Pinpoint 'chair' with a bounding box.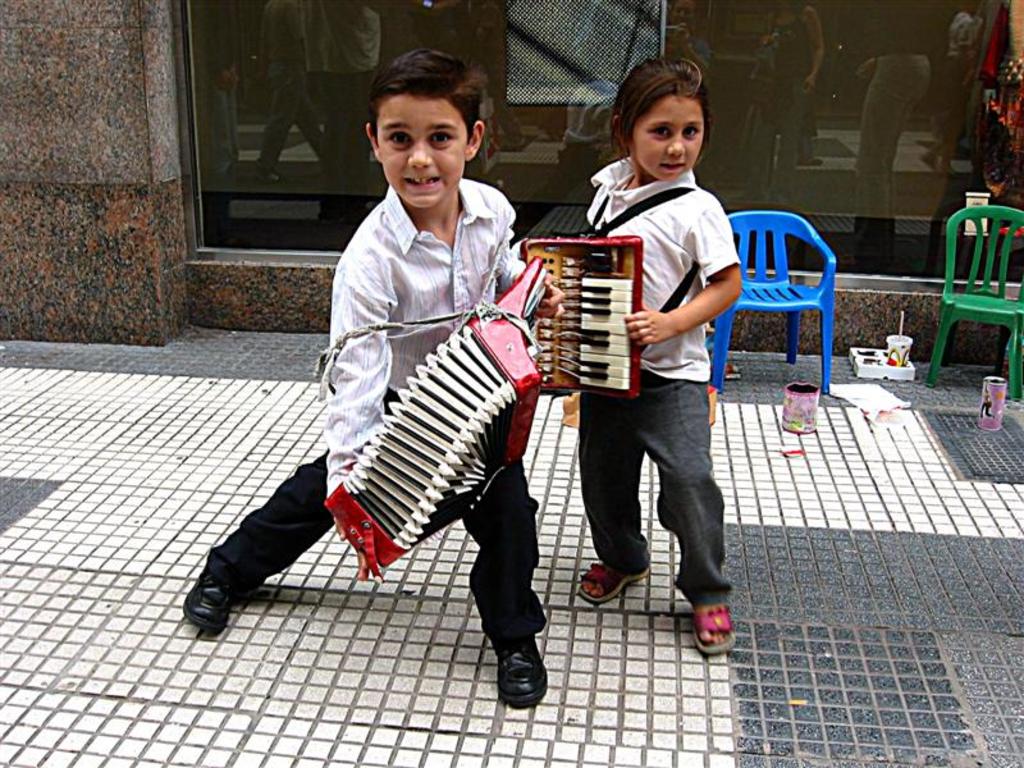
region(922, 179, 1020, 410).
